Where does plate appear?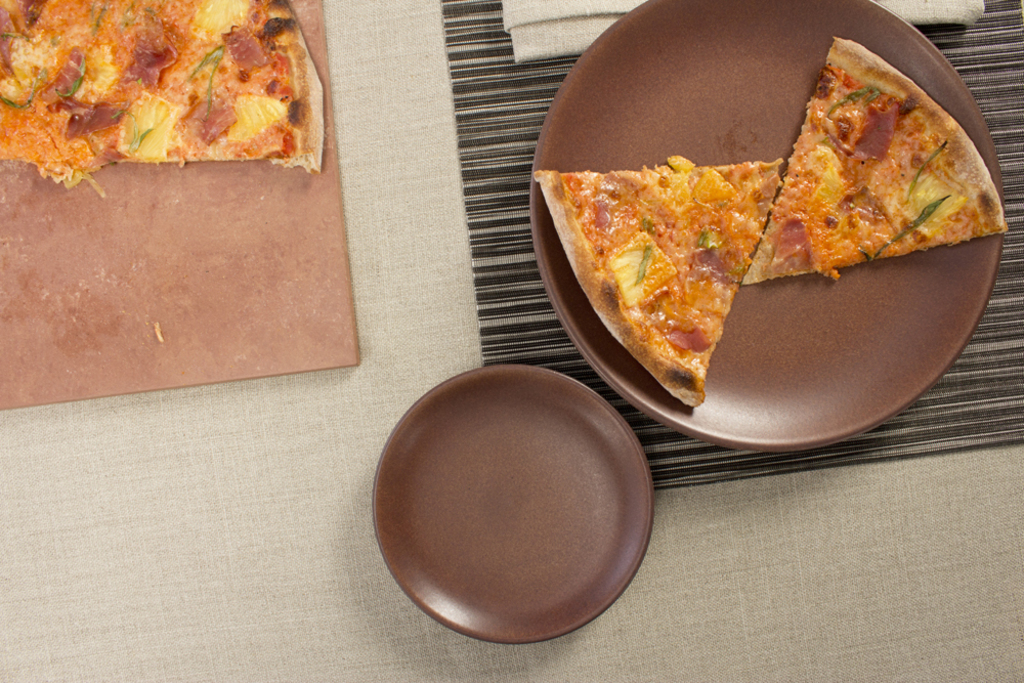
Appears at bbox(529, 0, 1010, 458).
